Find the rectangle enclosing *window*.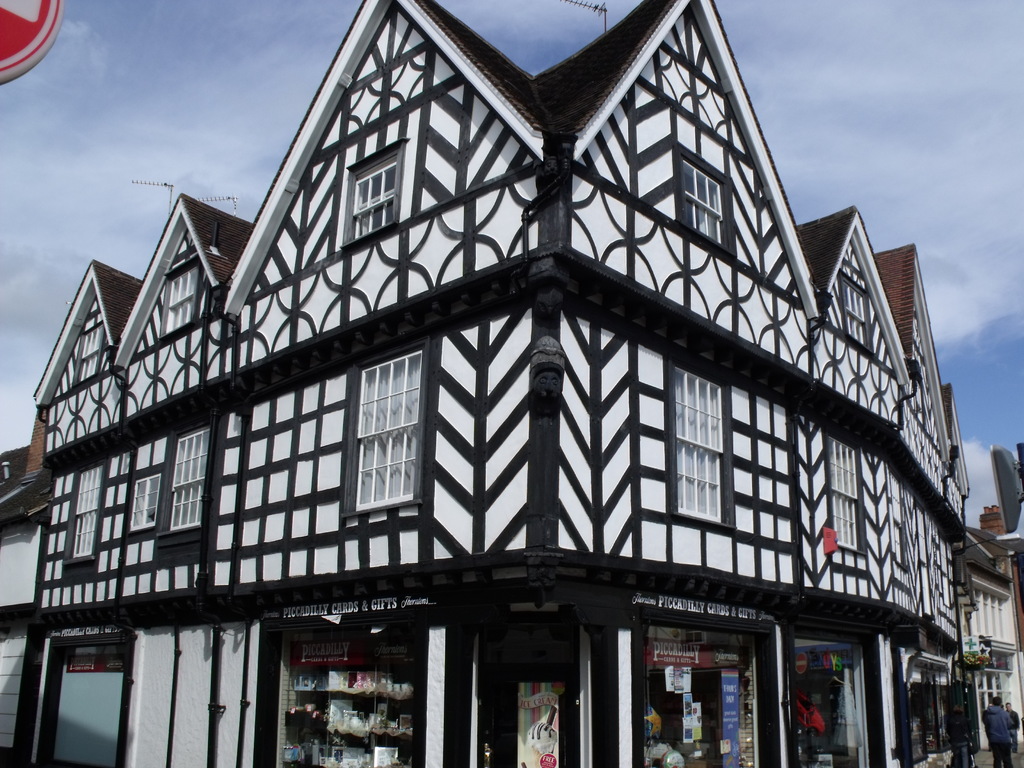
[left=340, top=342, right=434, bottom=543].
